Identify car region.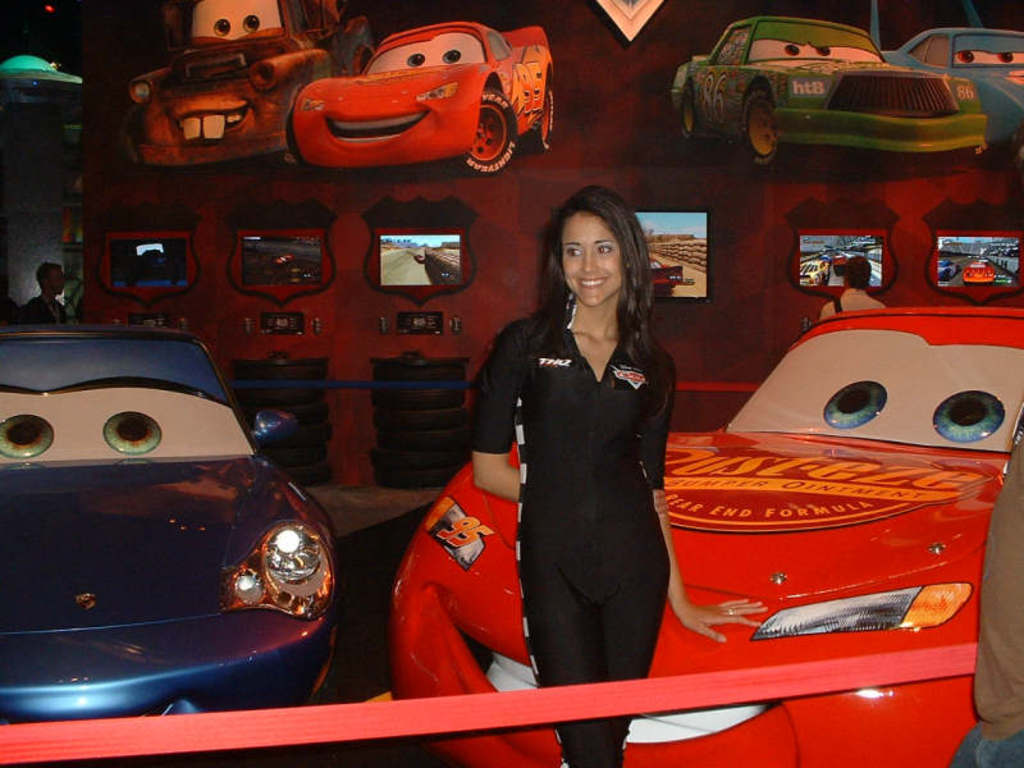
Region: x1=10 y1=317 x2=324 y2=716.
